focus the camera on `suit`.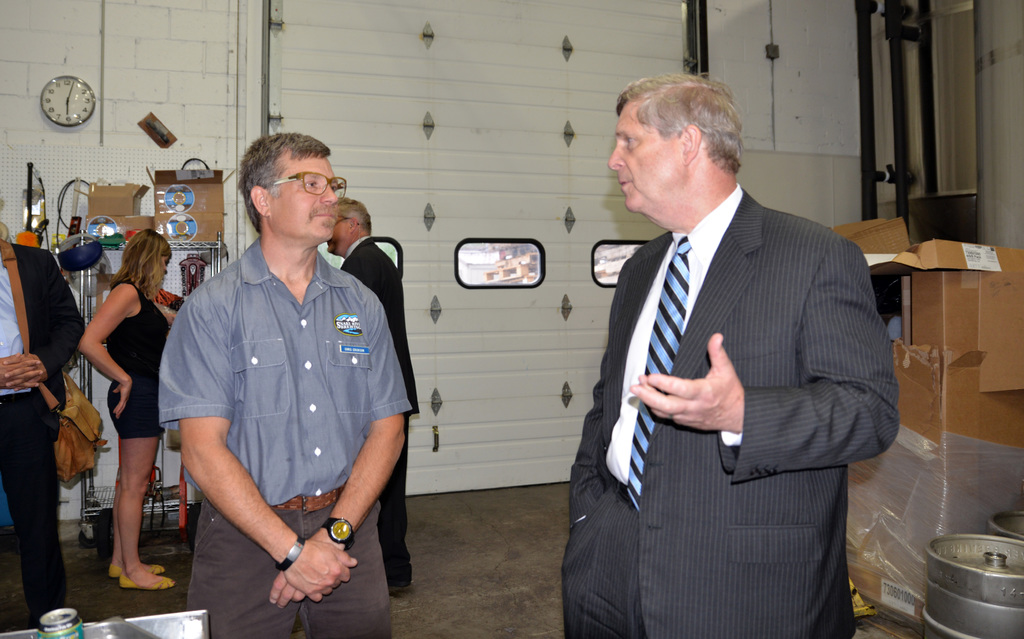
Focus region: Rect(341, 238, 422, 582).
